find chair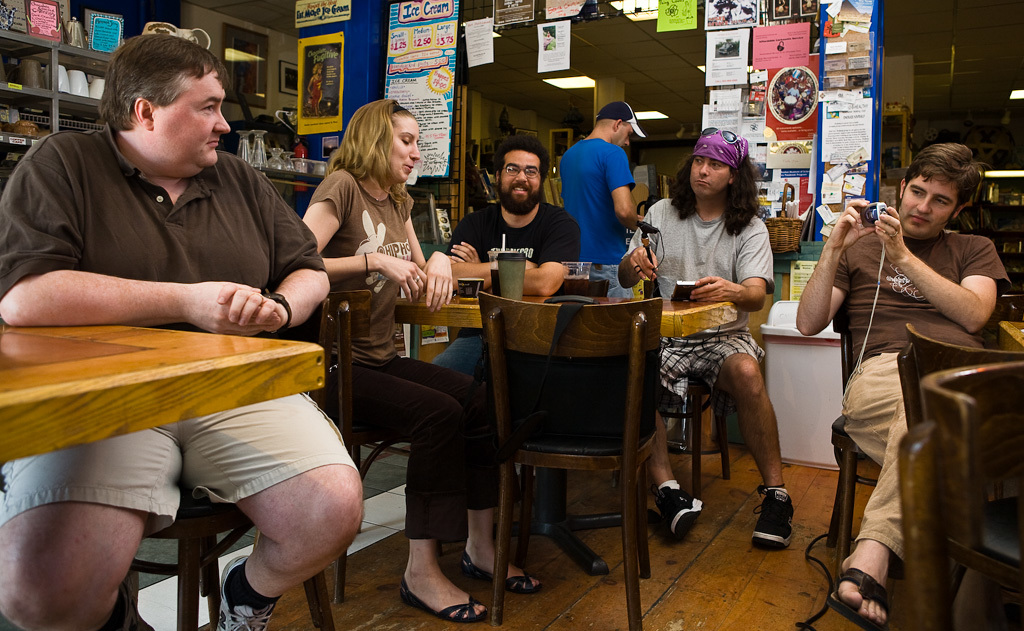
[126,295,343,630]
